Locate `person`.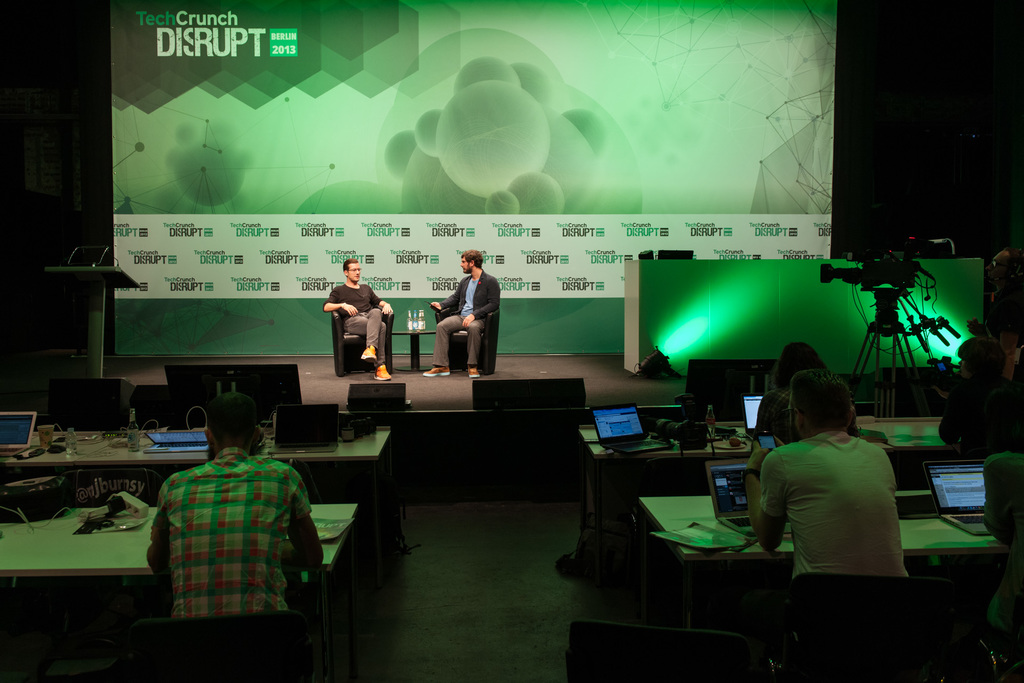
Bounding box: (x1=968, y1=243, x2=1023, y2=347).
